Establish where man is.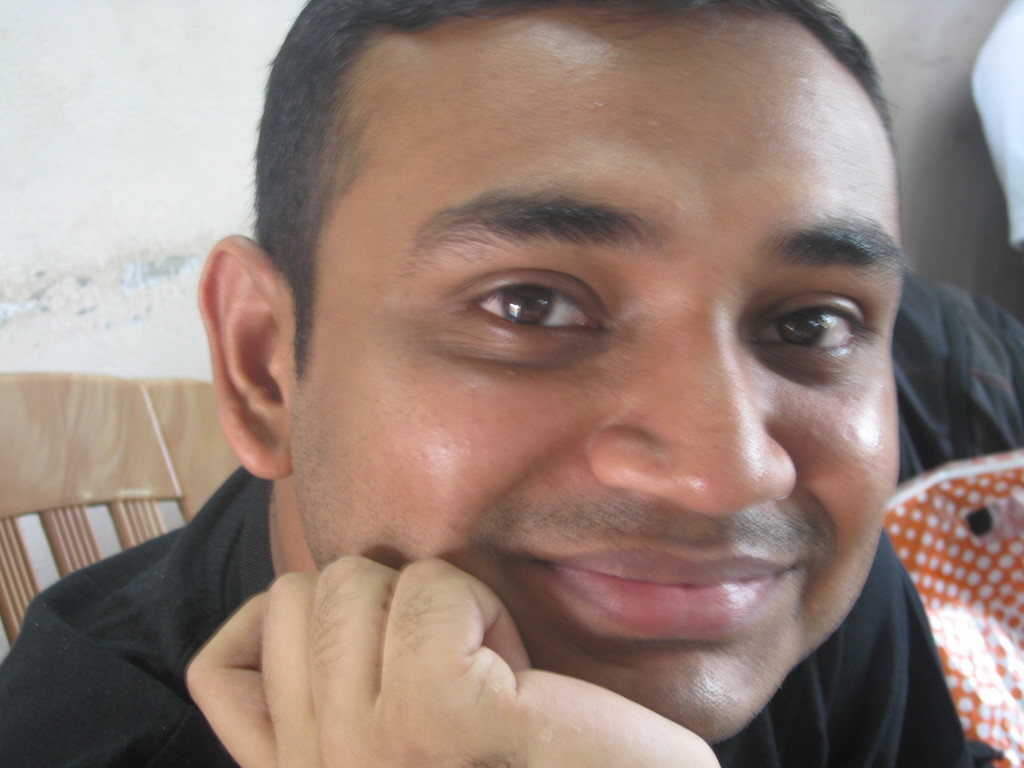
Established at left=50, top=0, right=1023, bottom=767.
